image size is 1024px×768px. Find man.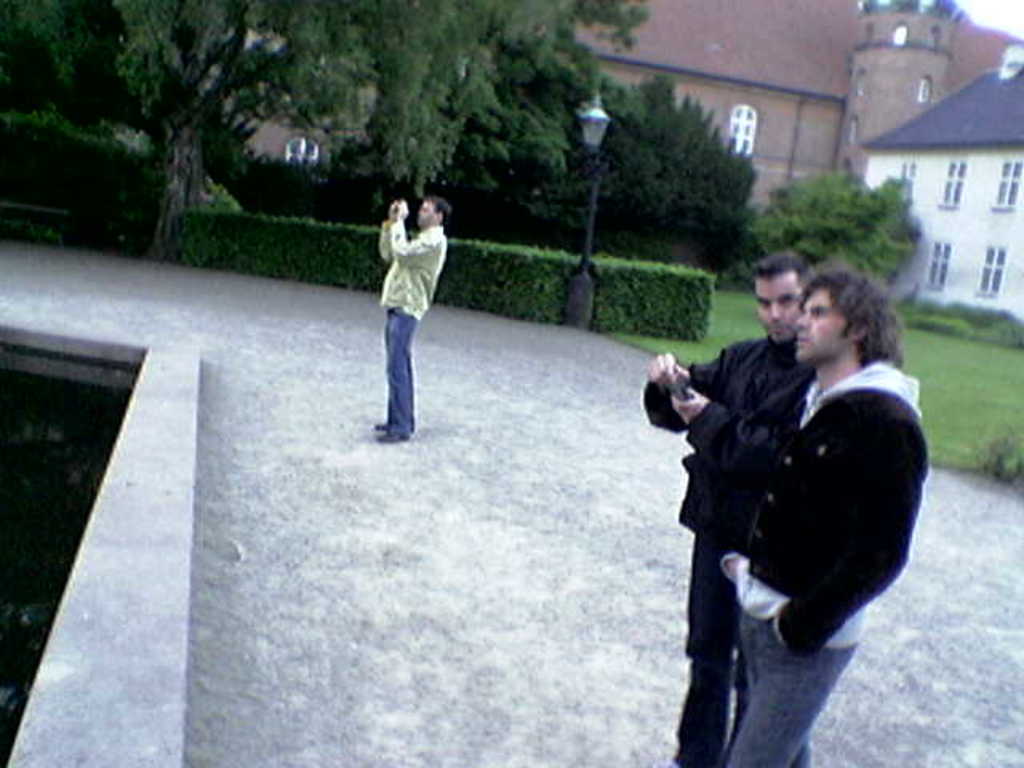
{"left": 651, "top": 253, "right": 827, "bottom": 766}.
